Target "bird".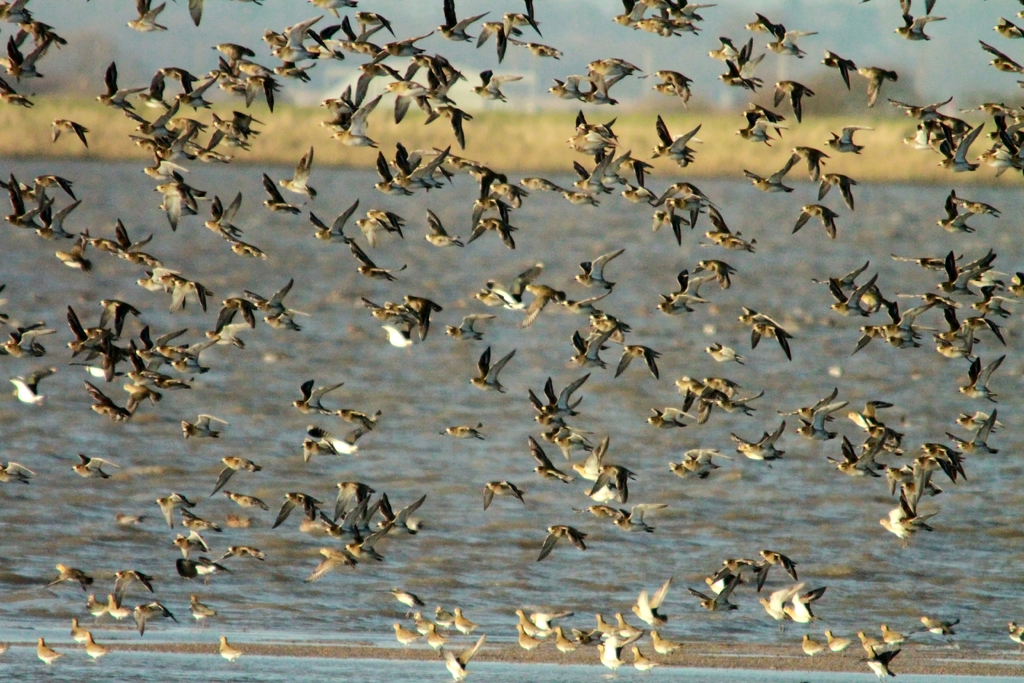
Target region: left=953, top=409, right=1005, bottom=434.
